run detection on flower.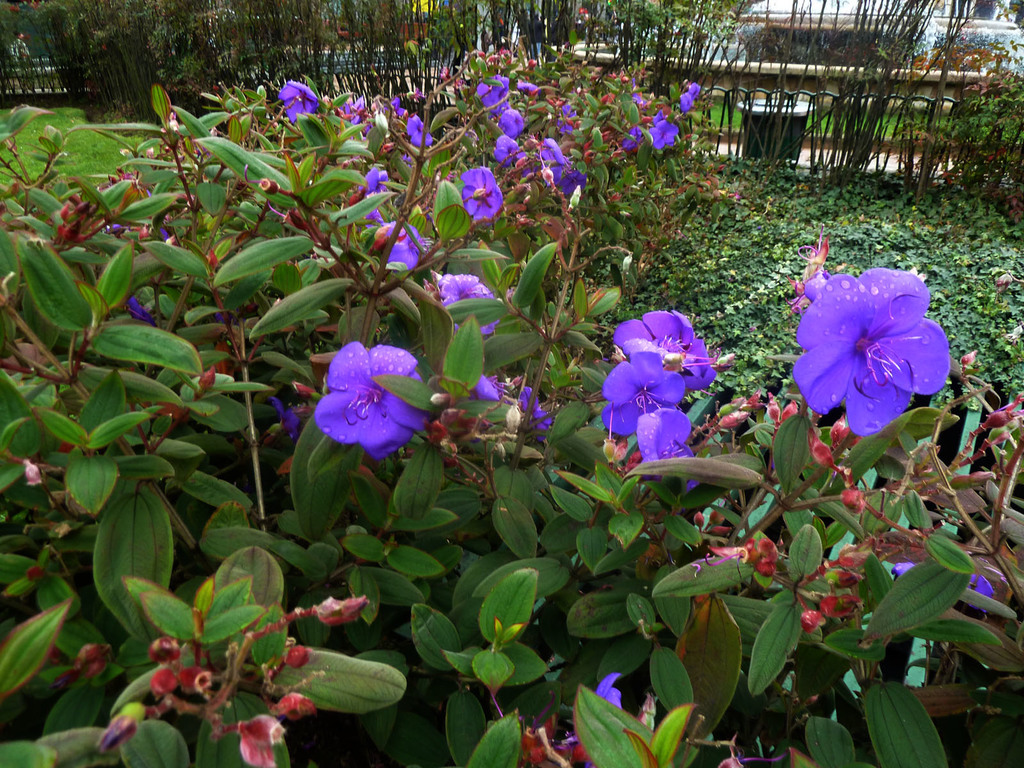
Result: [636,404,700,488].
